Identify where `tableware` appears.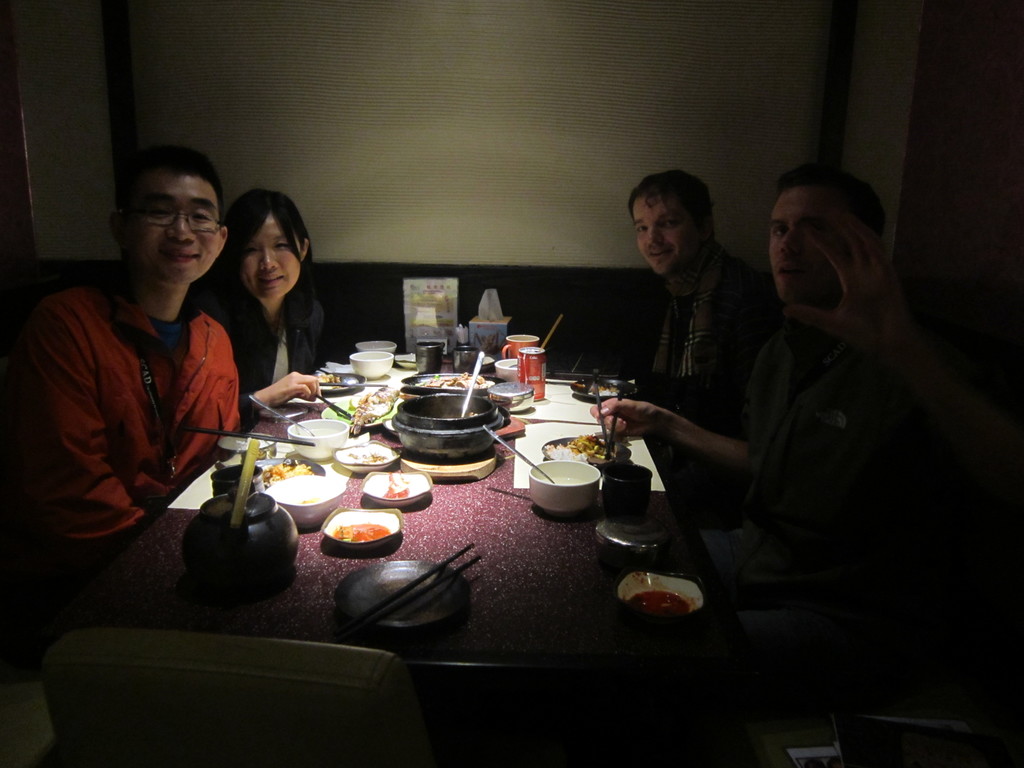
Appears at (520, 442, 605, 527).
